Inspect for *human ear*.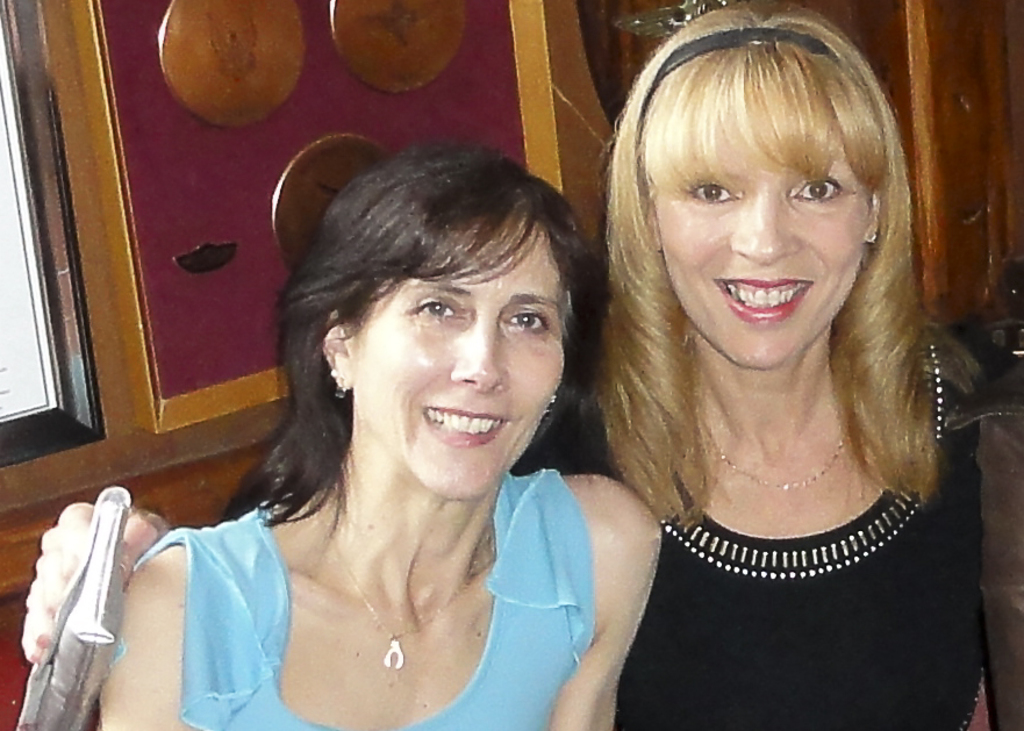
Inspection: {"left": 866, "top": 193, "right": 876, "bottom": 242}.
